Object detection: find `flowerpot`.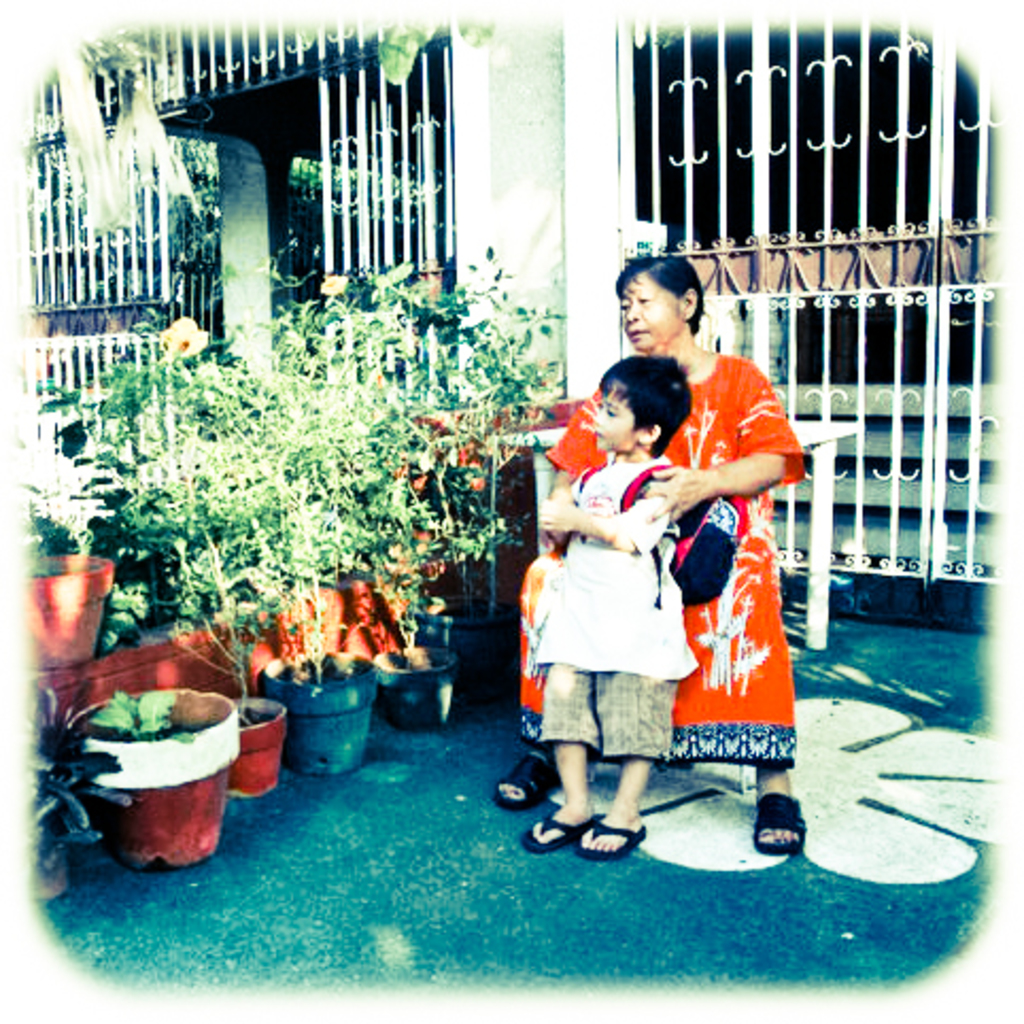
x1=372, y1=633, x2=450, y2=718.
